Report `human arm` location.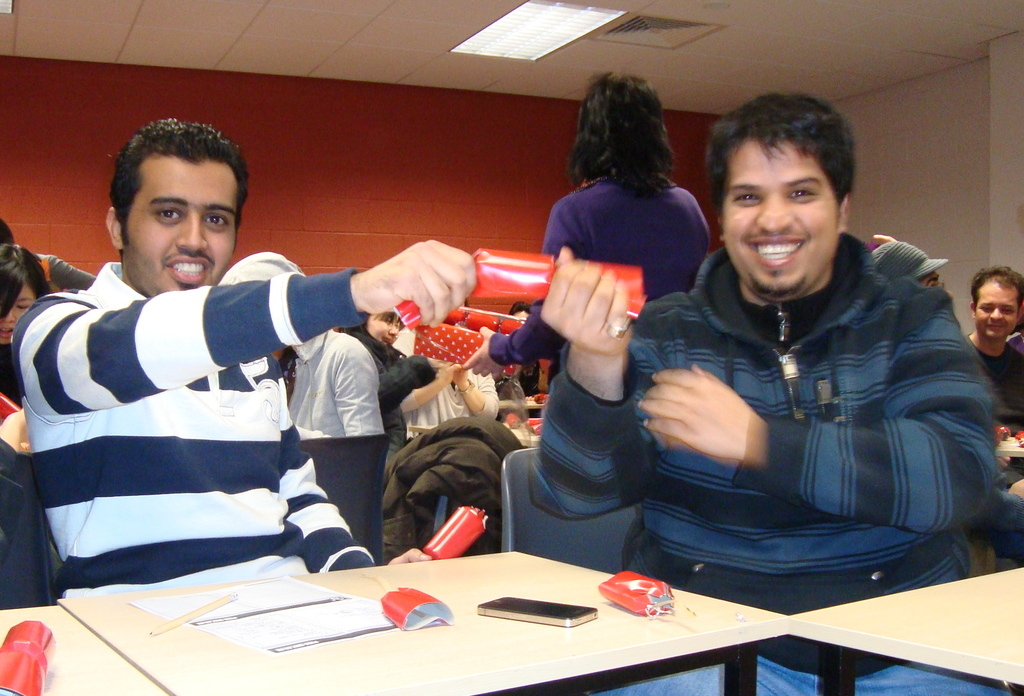
Report: bbox=(330, 340, 390, 438).
